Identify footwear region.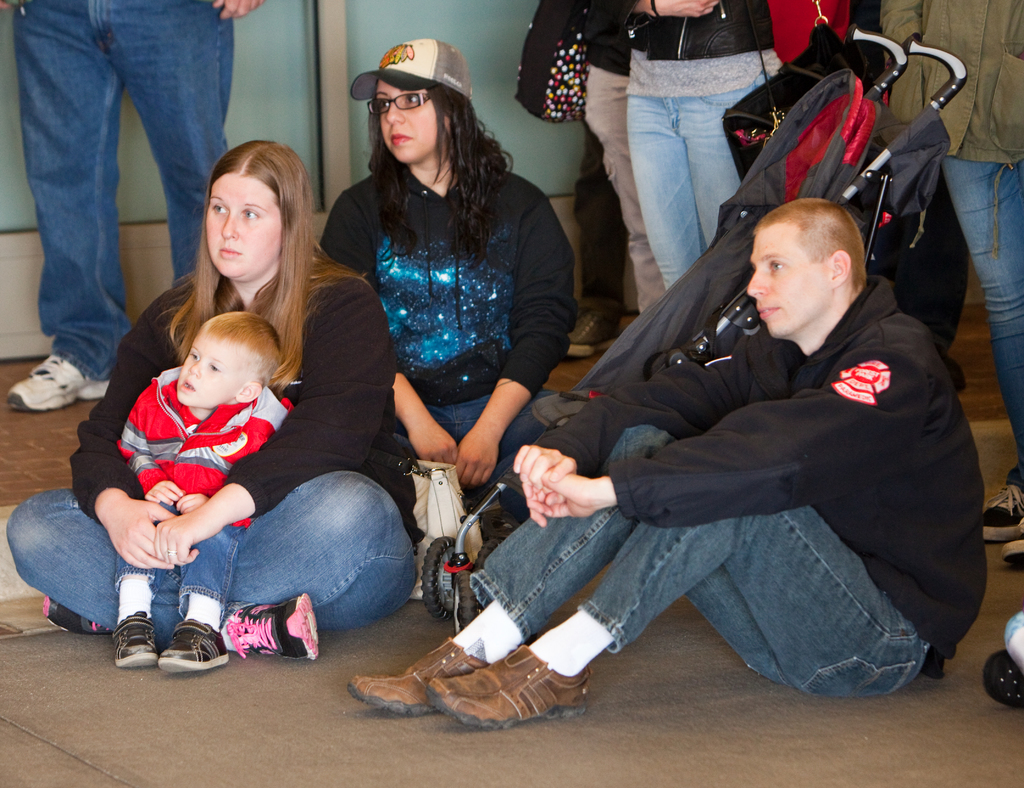
Region: [left=980, top=480, right=1023, bottom=544].
